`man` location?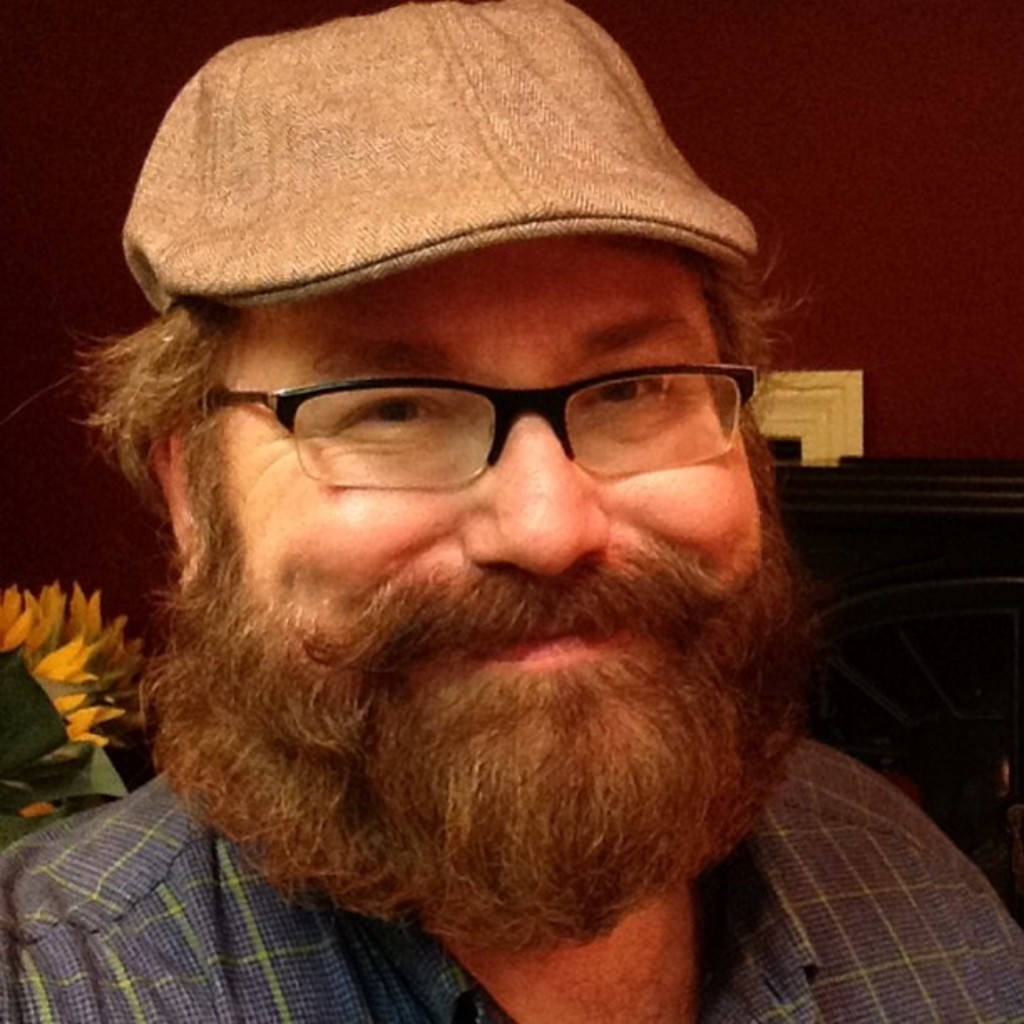
bbox(0, 0, 1022, 1022)
